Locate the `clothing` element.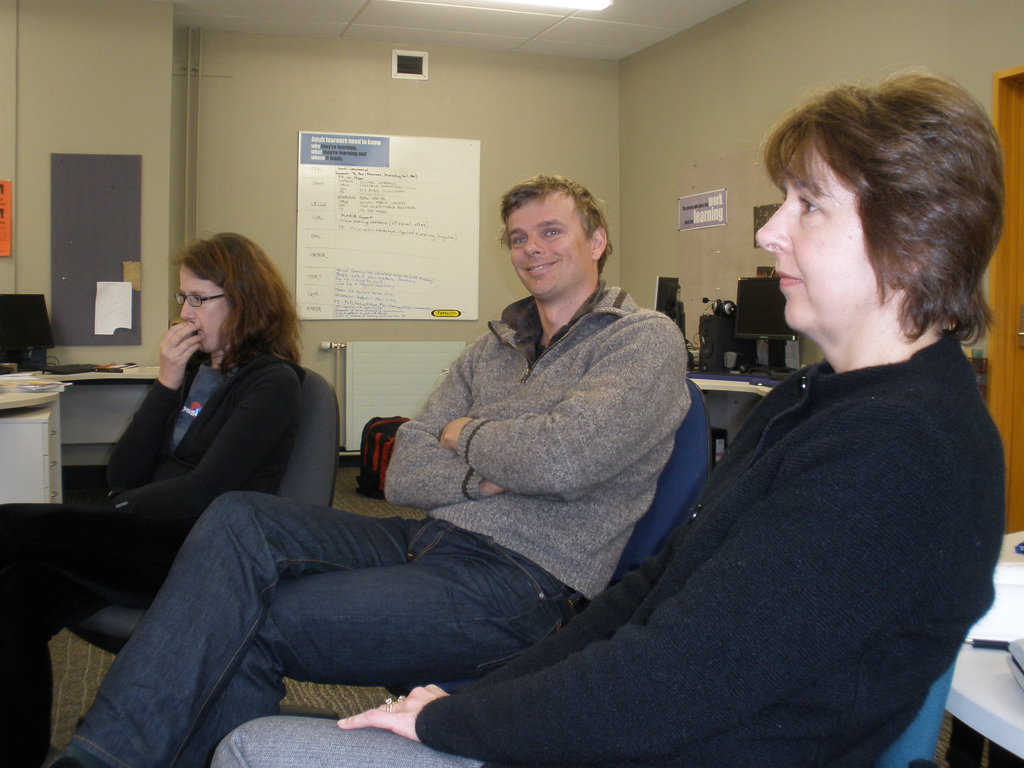
Element bbox: (51,283,708,767).
